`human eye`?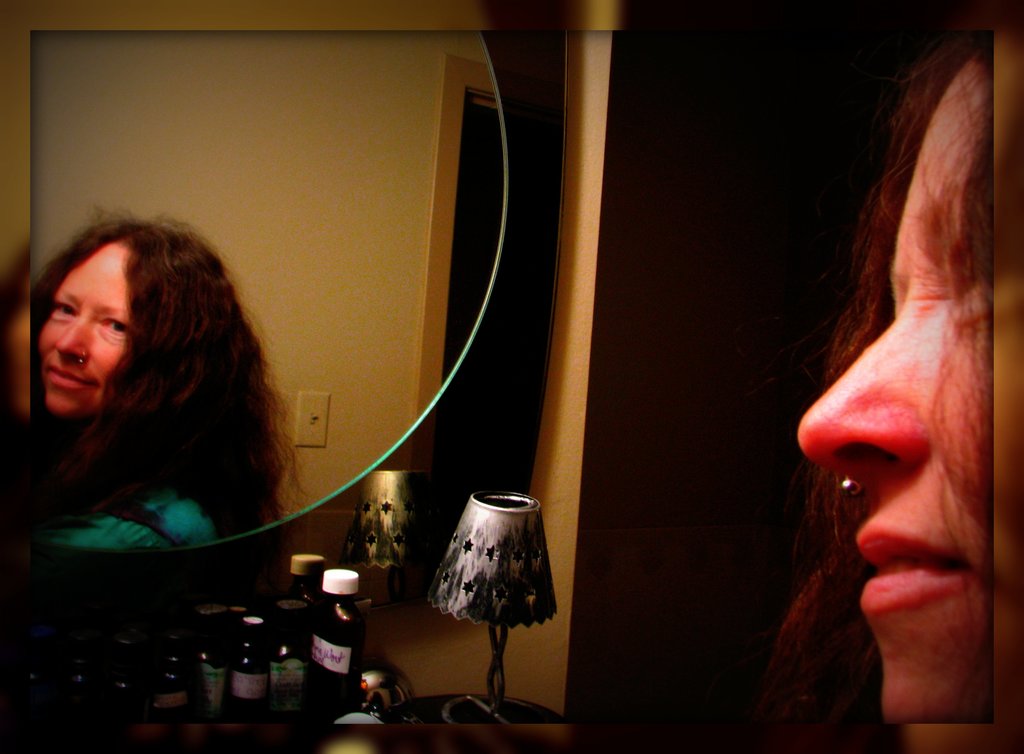
(93, 320, 131, 335)
